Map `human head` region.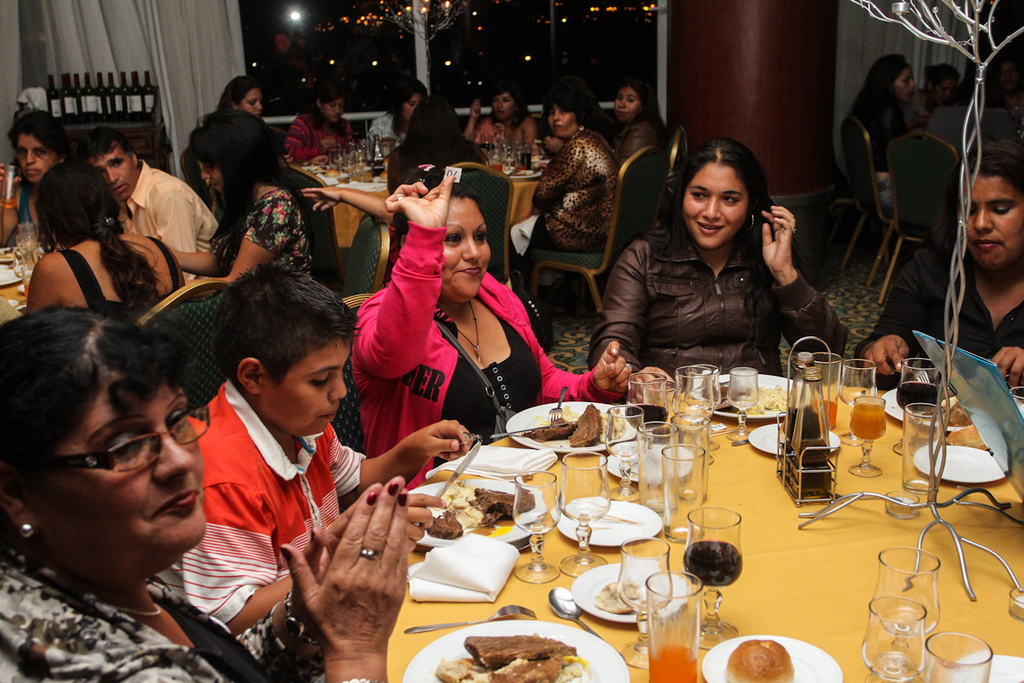
Mapped to 33/161/130/246.
